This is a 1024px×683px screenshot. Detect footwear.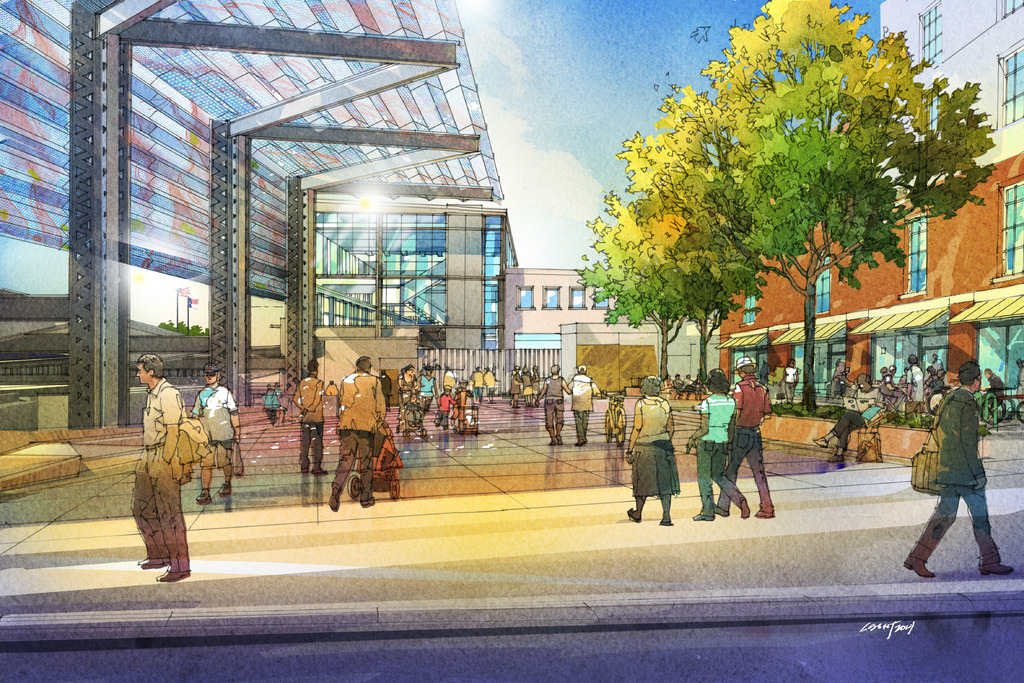
<box>355,494,376,507</box>.
